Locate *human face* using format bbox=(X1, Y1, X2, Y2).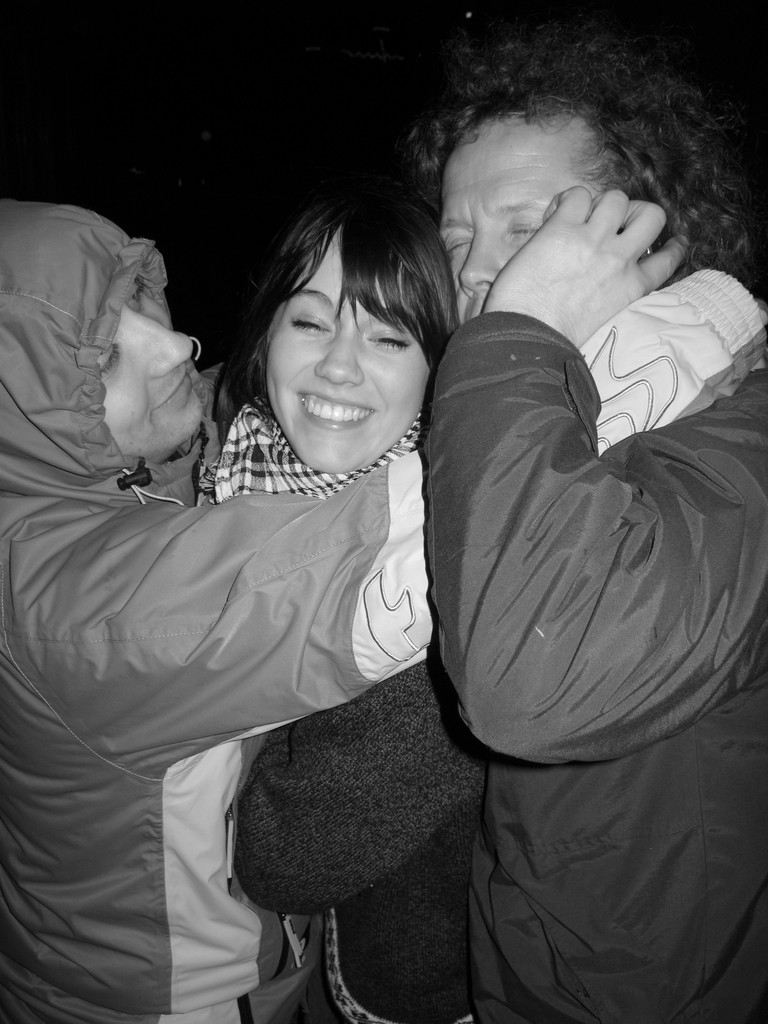
bbox=(263, 228, 436, 471).
